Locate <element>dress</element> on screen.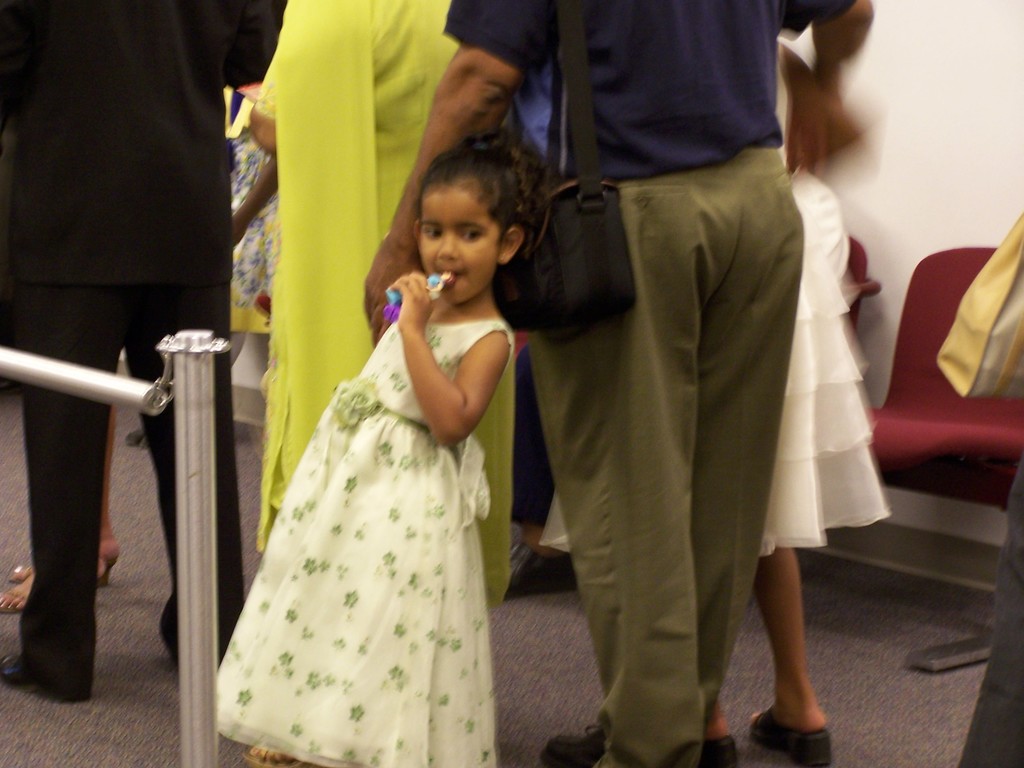
On screen at <bbox>531, 168, 884, 562</bbox>.
